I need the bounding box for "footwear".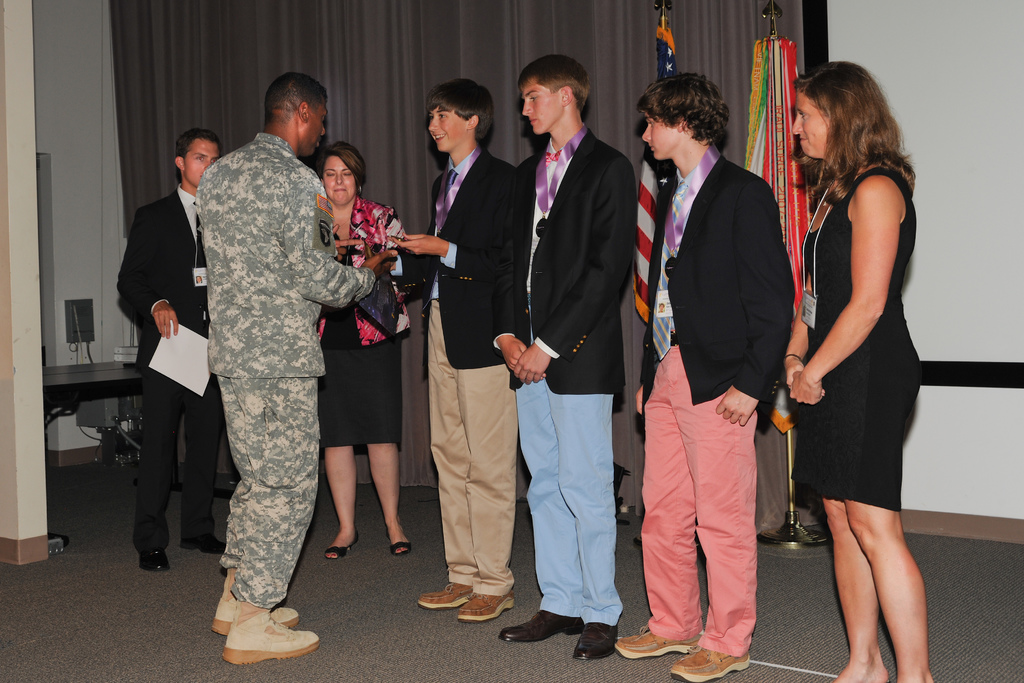
Here it is: (left=205, top=569, right=305, bottom=634).
